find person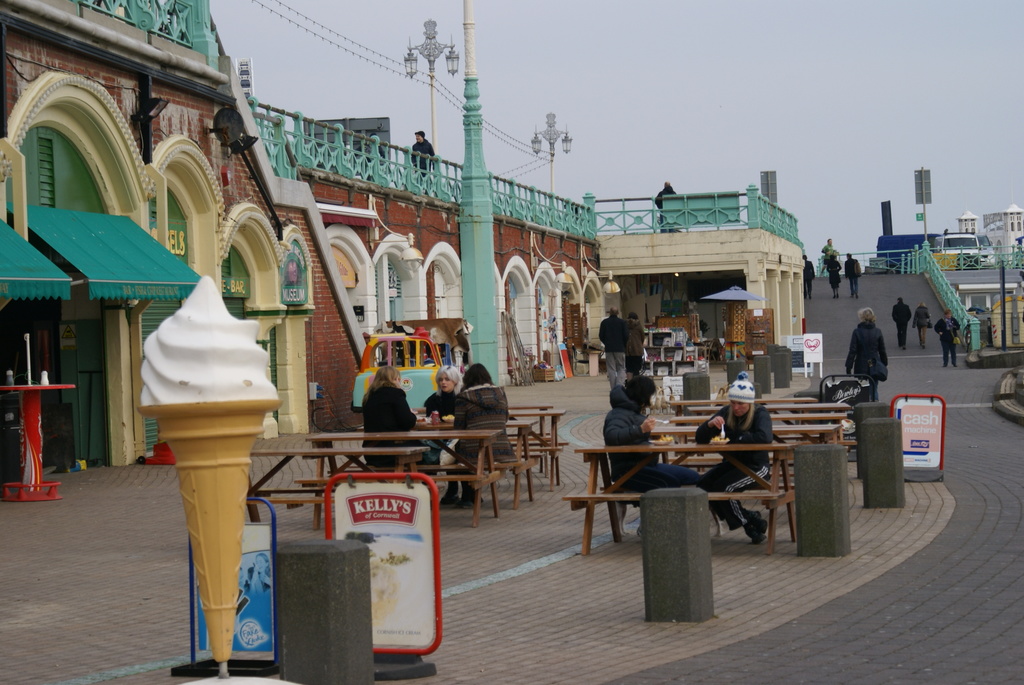
(left=611, top=374, right=705, bottom=509)
